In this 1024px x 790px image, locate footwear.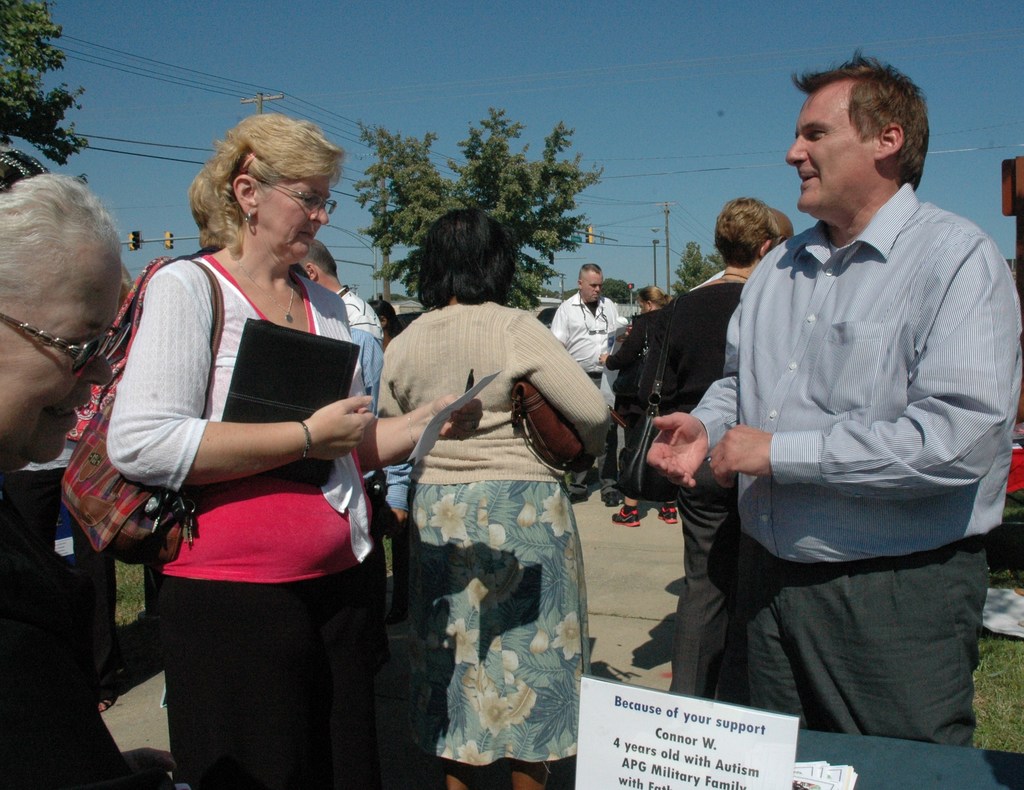
Bounding box: [x1=388, y1=608, x2=407, y2=621].
